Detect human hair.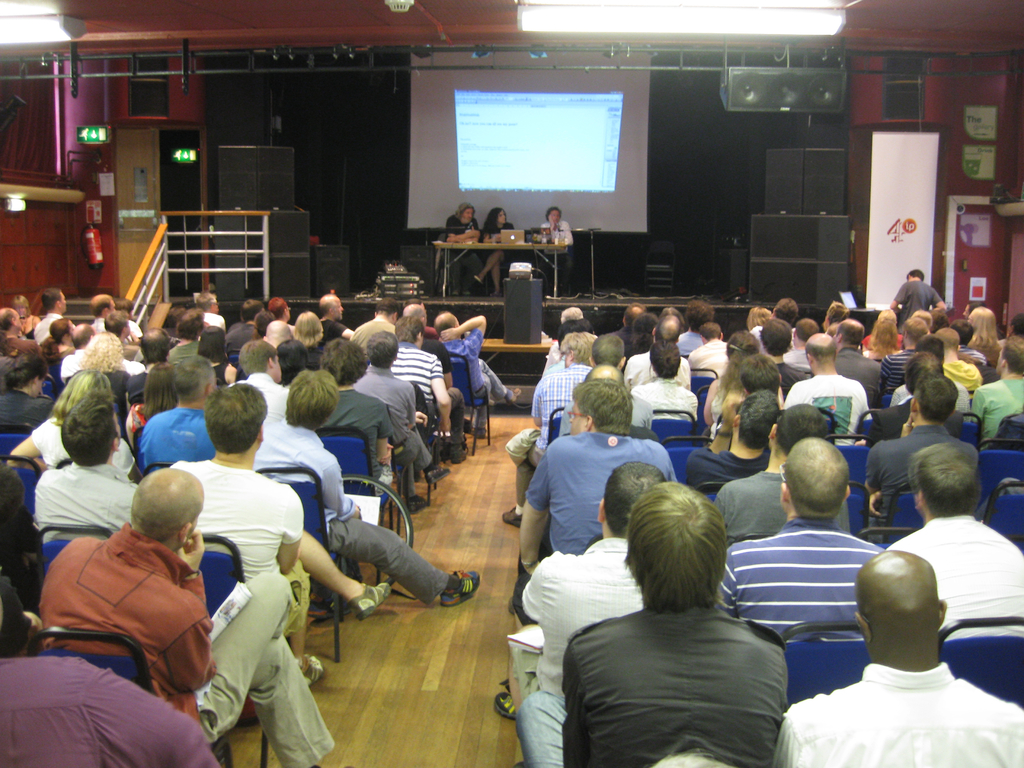
Detected at crop(396, 305, 422, 321).
